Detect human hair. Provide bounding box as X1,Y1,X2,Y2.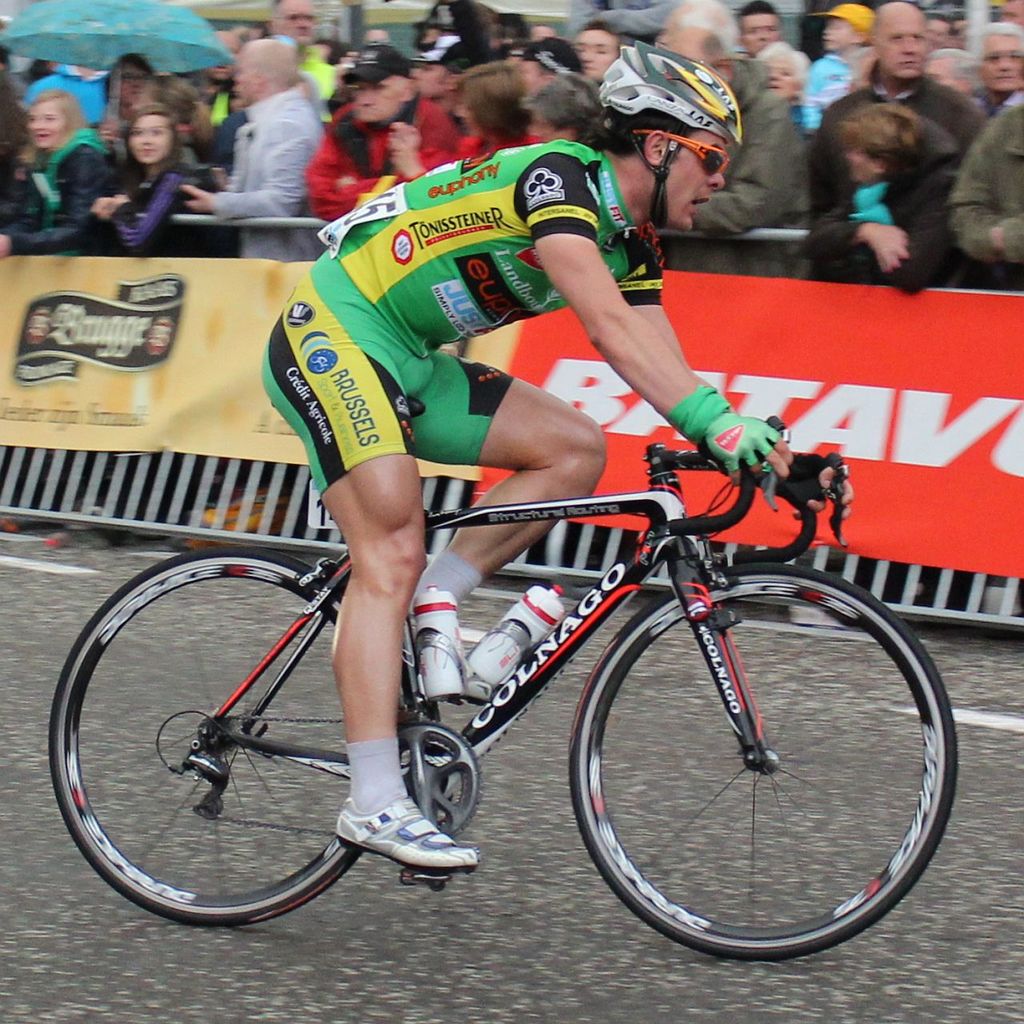
754,42,810,105.
